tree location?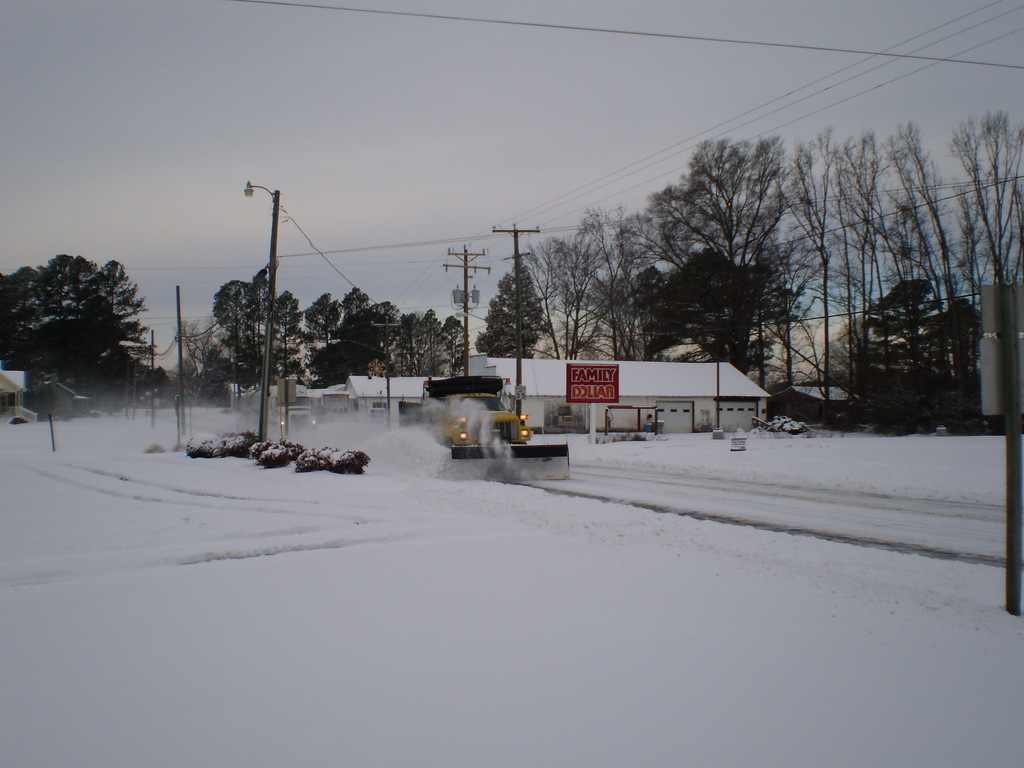
[x1=515, y1=223, x2=614, y2=362]
